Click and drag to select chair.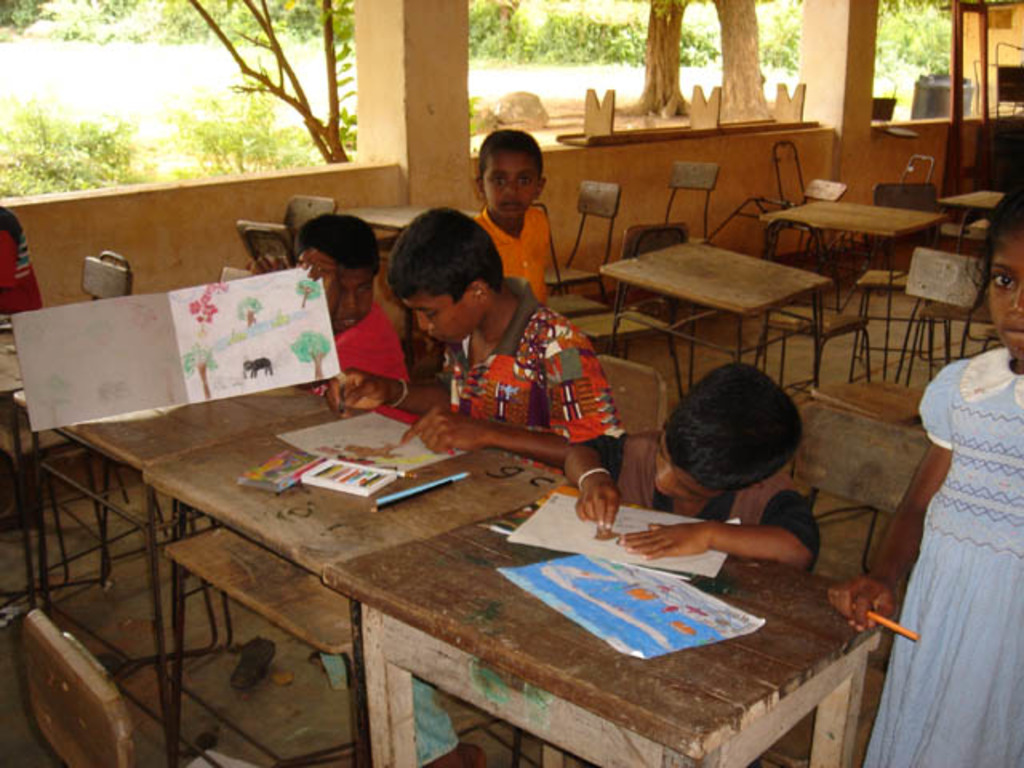
Selection: (x1=544, y1=178, x2=622, y2=302).
